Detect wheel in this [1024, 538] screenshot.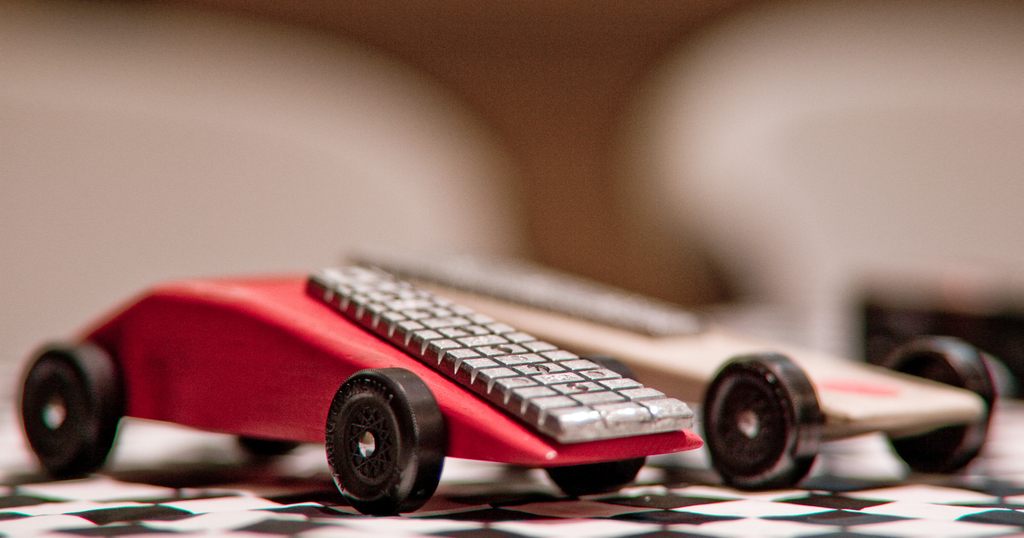
Detection: 236:434:307:450.
